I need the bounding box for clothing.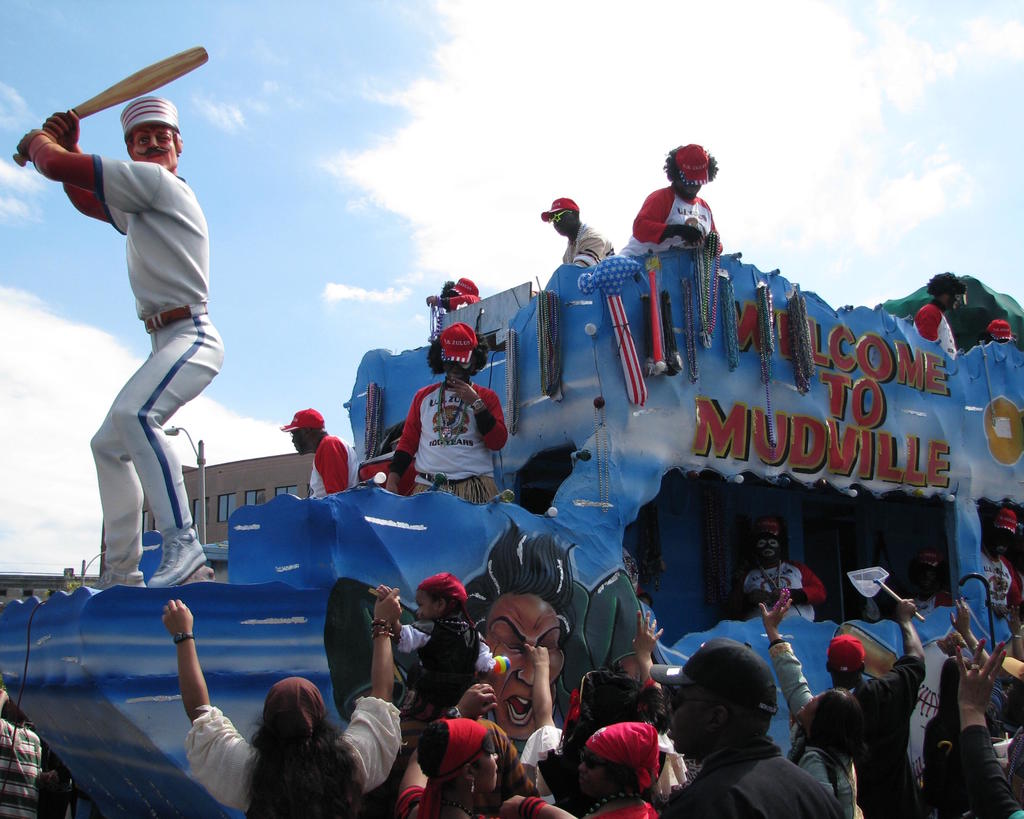
Here it is: 575,795,675,818.
